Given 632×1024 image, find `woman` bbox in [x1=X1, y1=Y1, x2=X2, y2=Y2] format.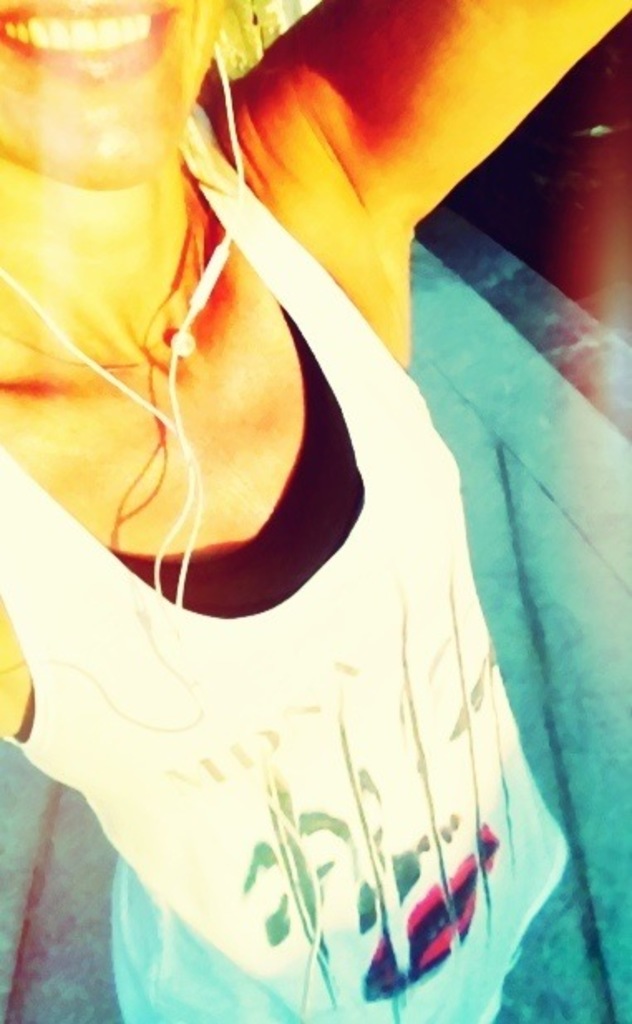
[x1=35, y1=0, x2=559, y2=1016].
